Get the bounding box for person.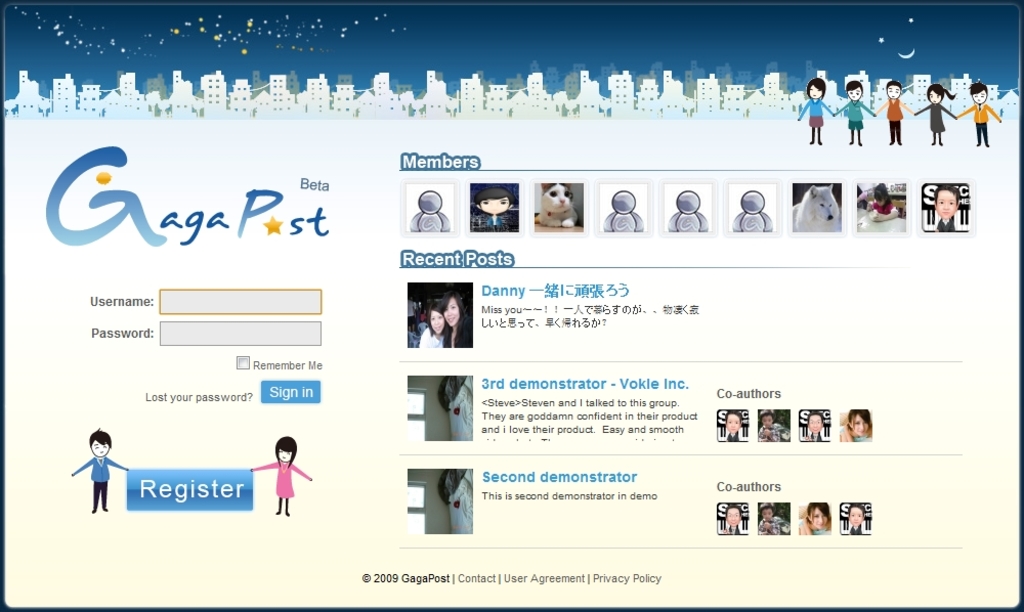
crop(758, 409, 793, 444).
